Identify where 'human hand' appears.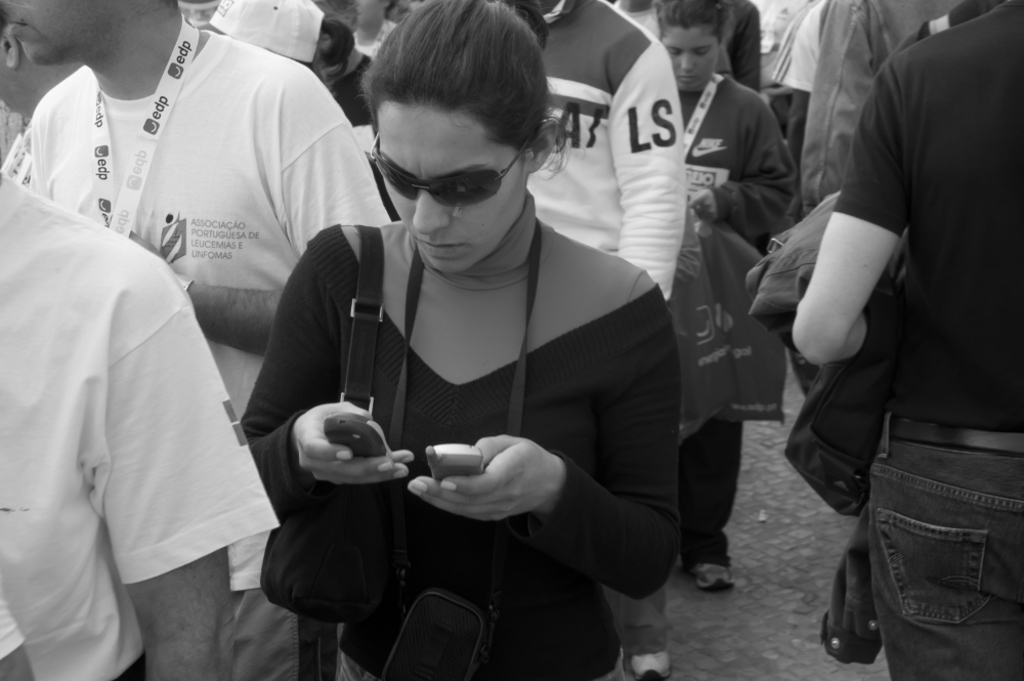
Appears at [131, 231, 166, 263].
